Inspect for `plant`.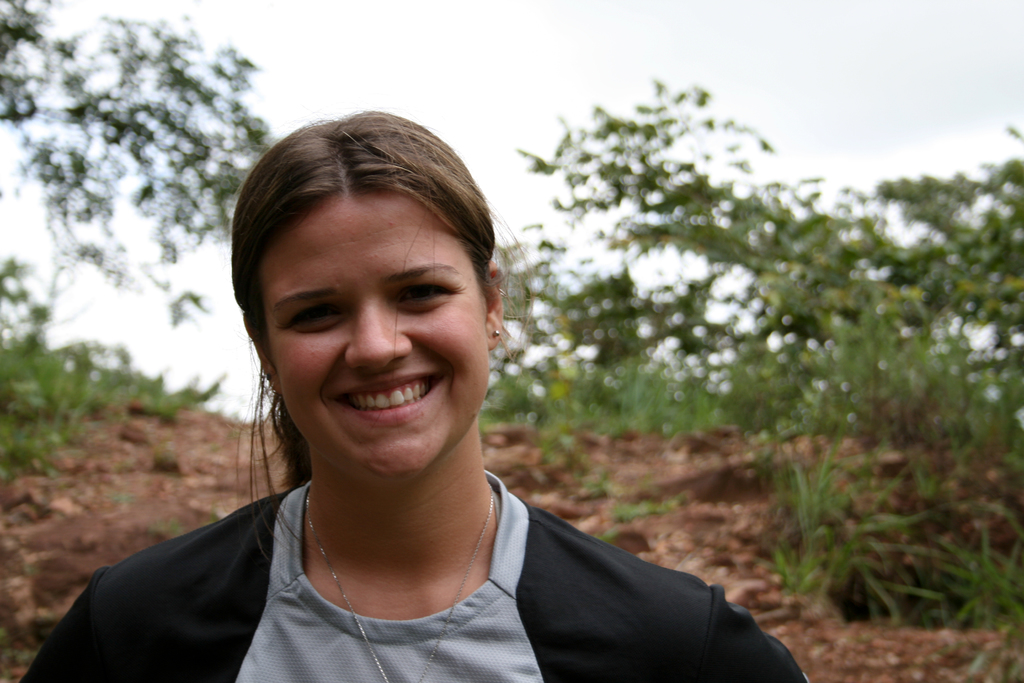
Inspection: detection(479, 357, 566, 431).
